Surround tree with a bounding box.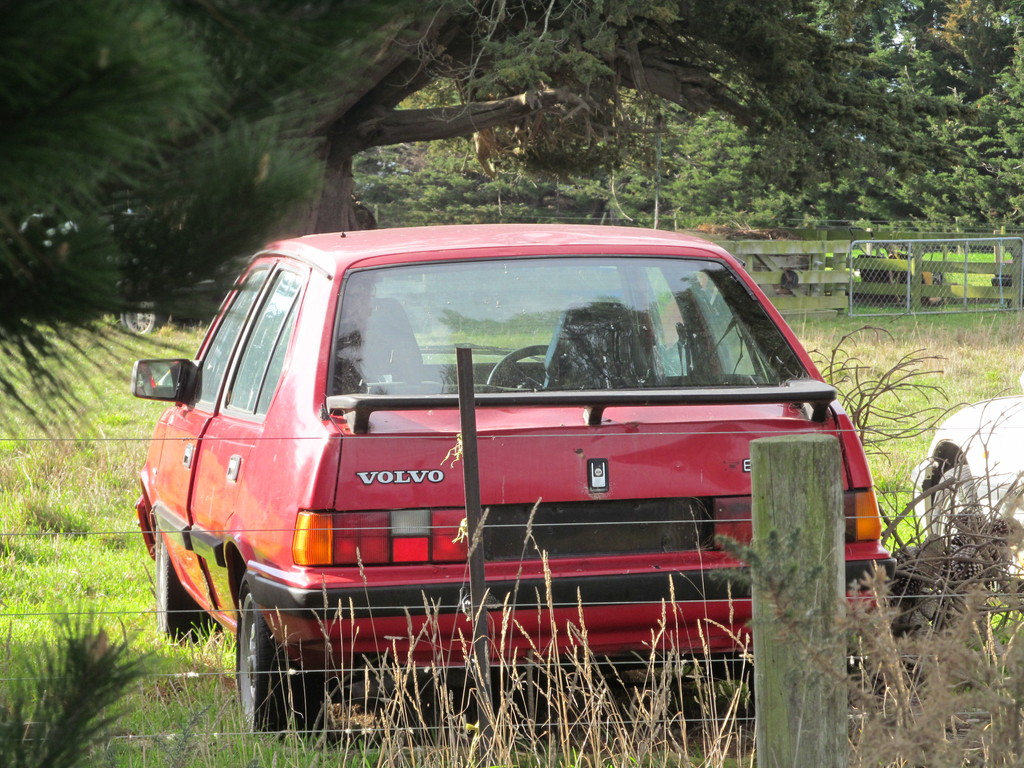
[left=0, top=0, right=334, bottom=458].
